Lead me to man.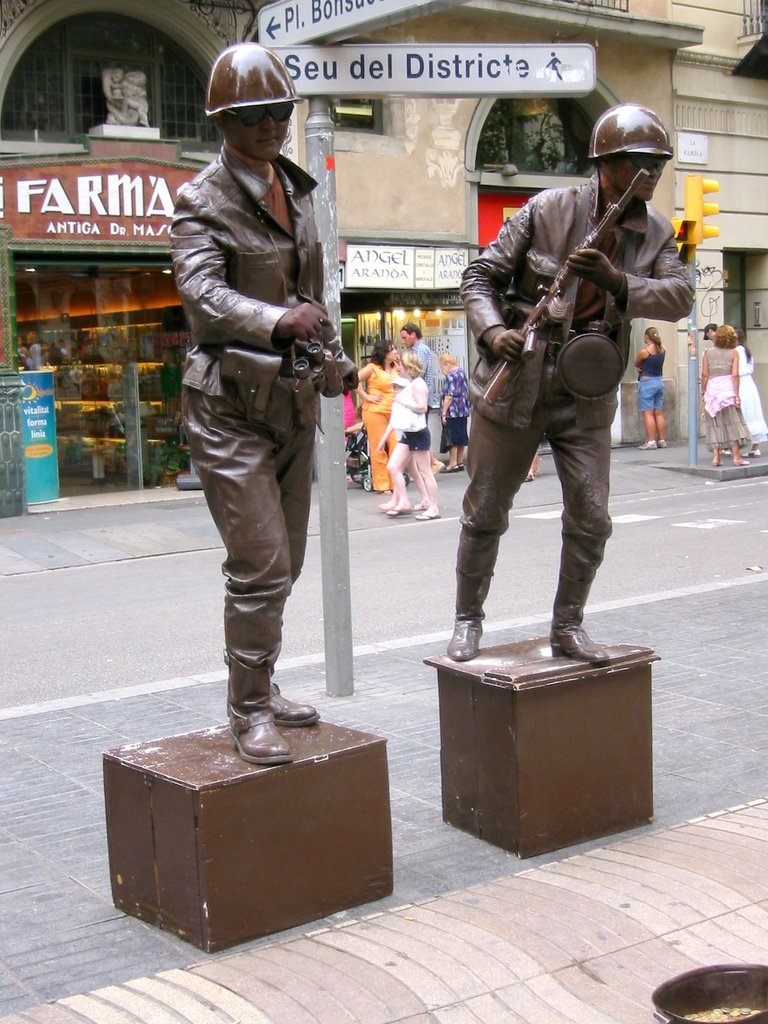
Lead to {"left": 166, "top": 56, "right": 372, "bottom": 748}.
